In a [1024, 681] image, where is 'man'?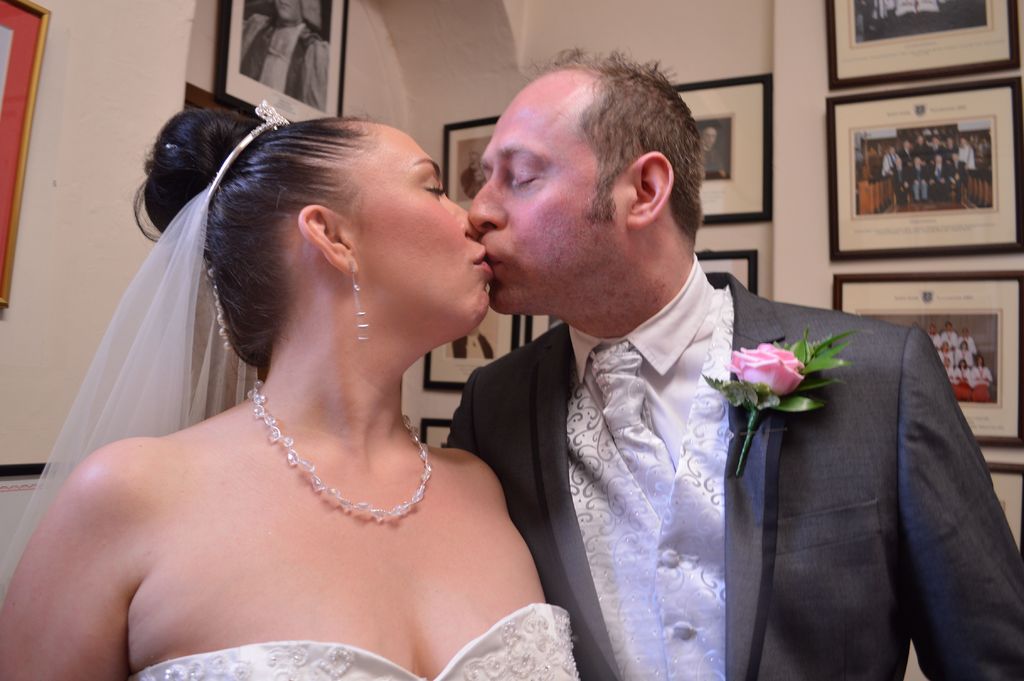
left=410, top=104, right=959, bottom=665.
